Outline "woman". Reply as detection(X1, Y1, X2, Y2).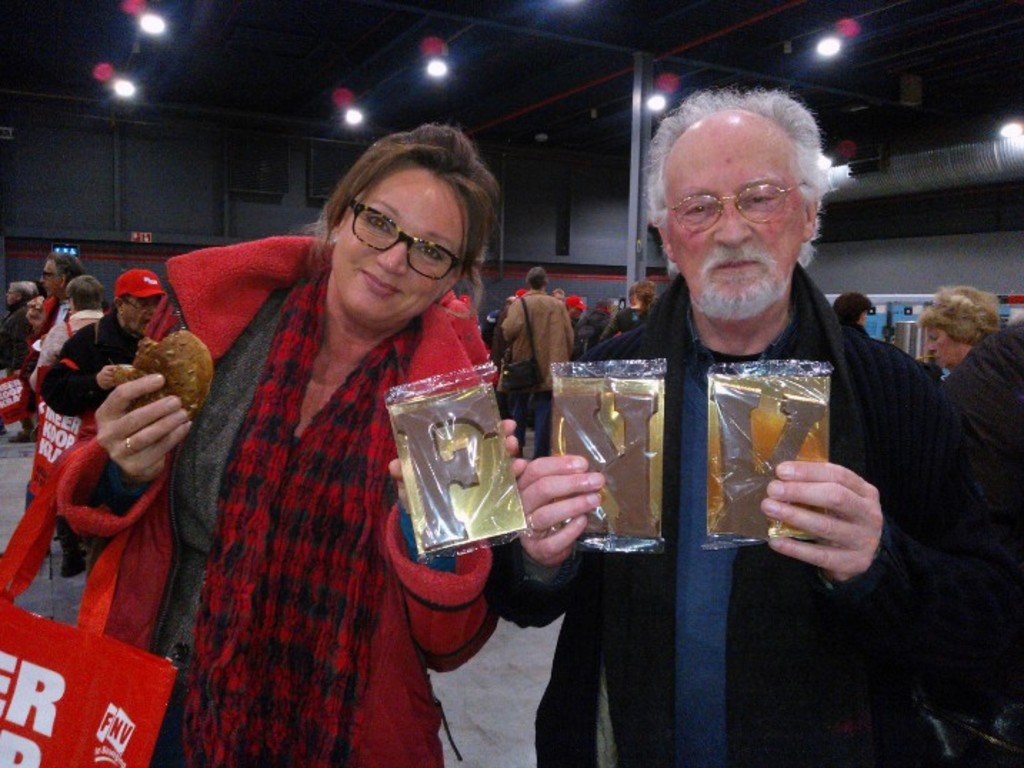
detection(830, 291, 873, 341).
